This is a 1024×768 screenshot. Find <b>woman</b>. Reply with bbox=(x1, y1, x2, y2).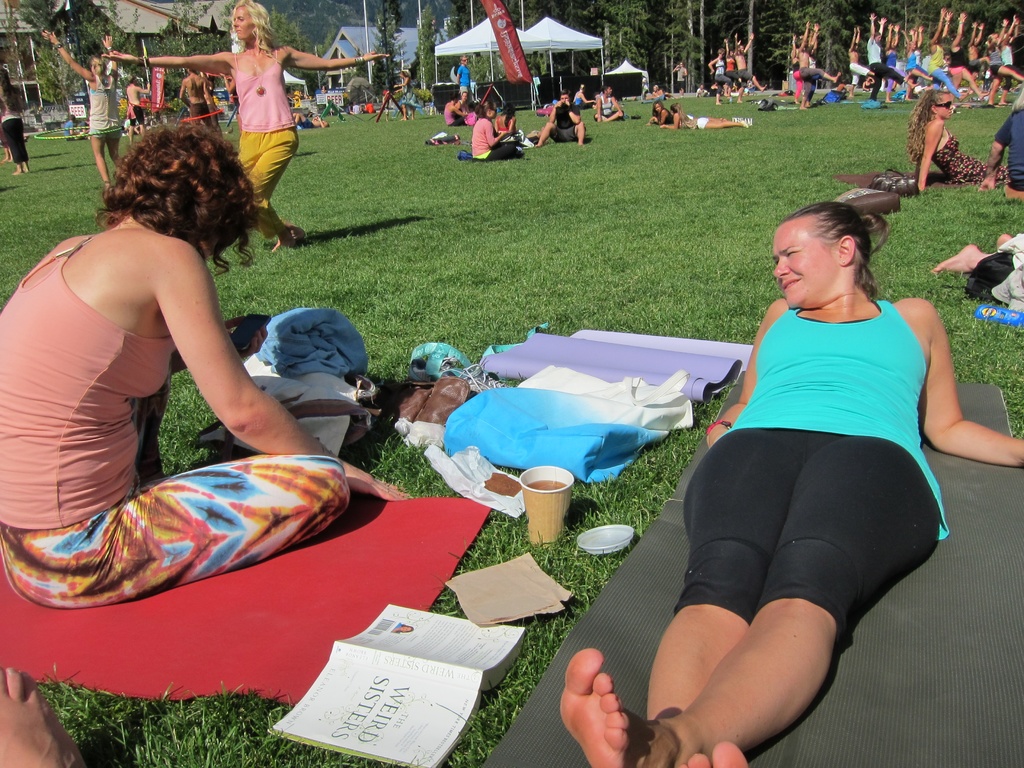
bbox=(40, 18, 131, 193).
